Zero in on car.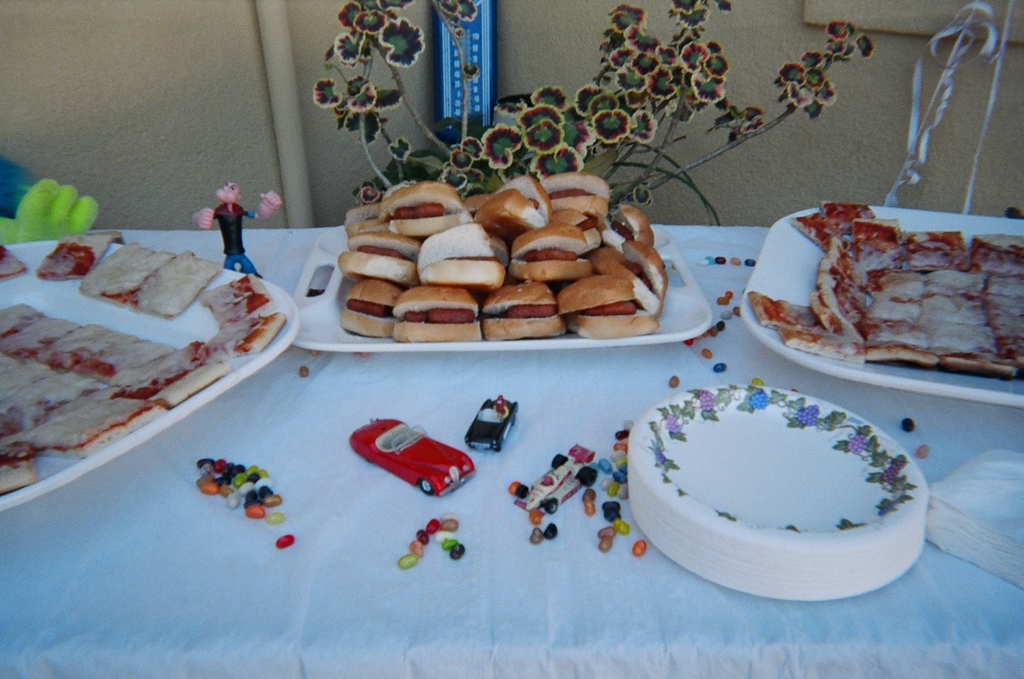
Zeroed in: region(467, 395, 523, 457).
